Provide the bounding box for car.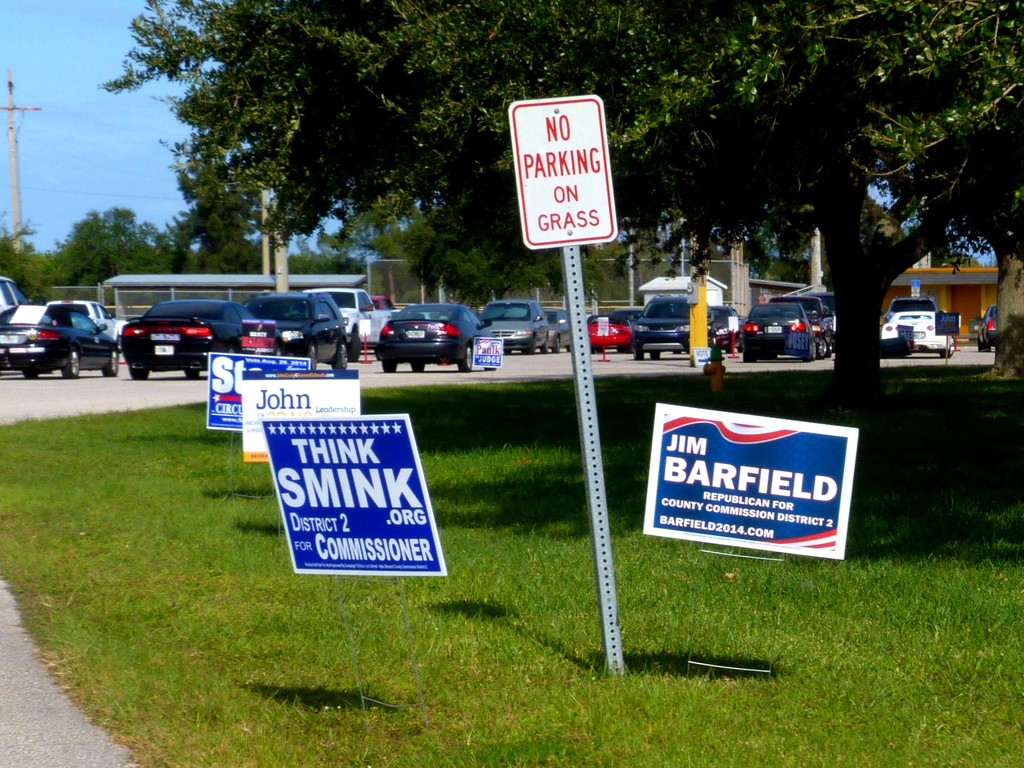
bbox=(880, 310, 956, 359).
